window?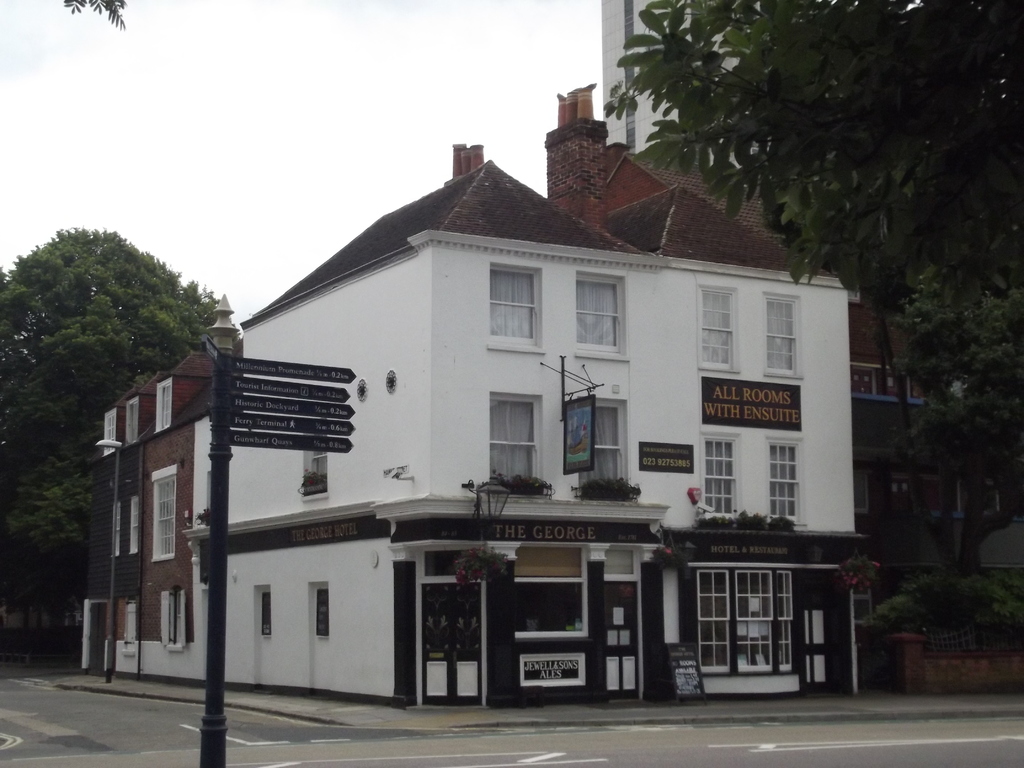
box(126, 395, 139, 449)
